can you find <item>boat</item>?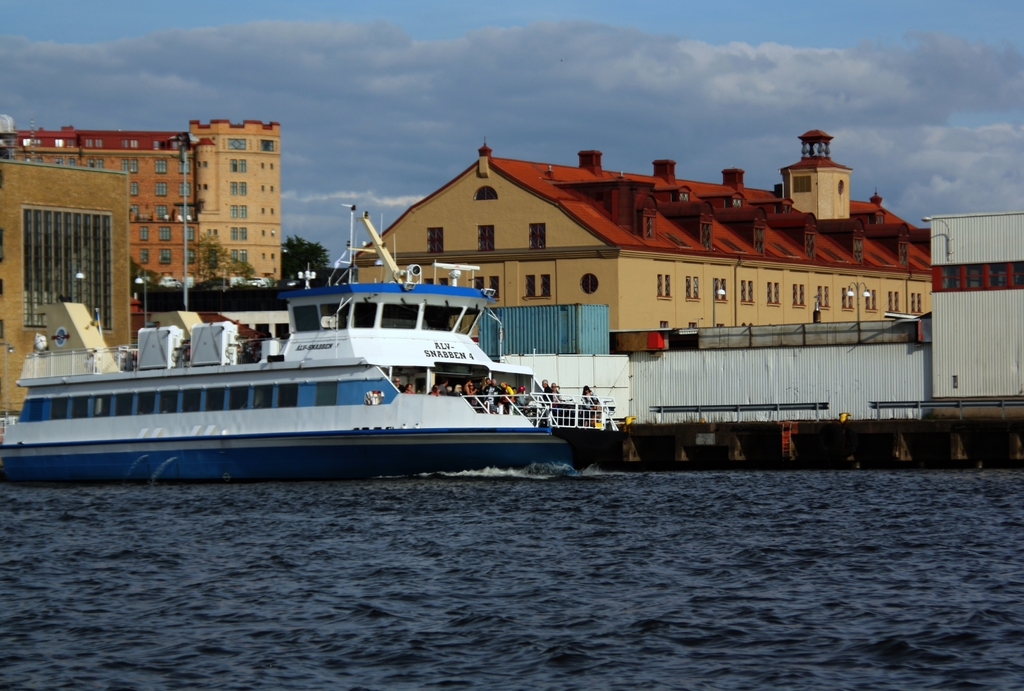
Yes, bounding box: left=30, top=240, right=584, bottom=478.
